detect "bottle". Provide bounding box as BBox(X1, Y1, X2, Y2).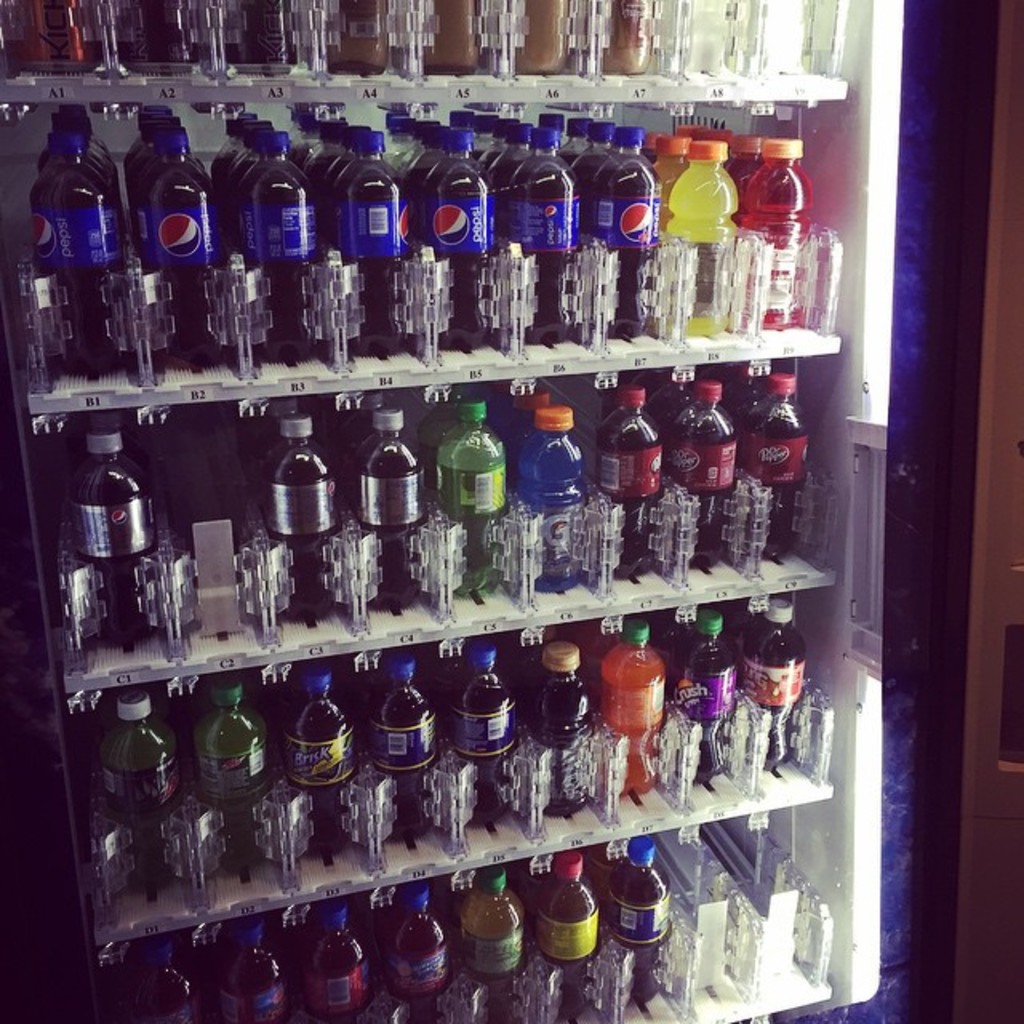
BBox(538, 632, 594, 840).
